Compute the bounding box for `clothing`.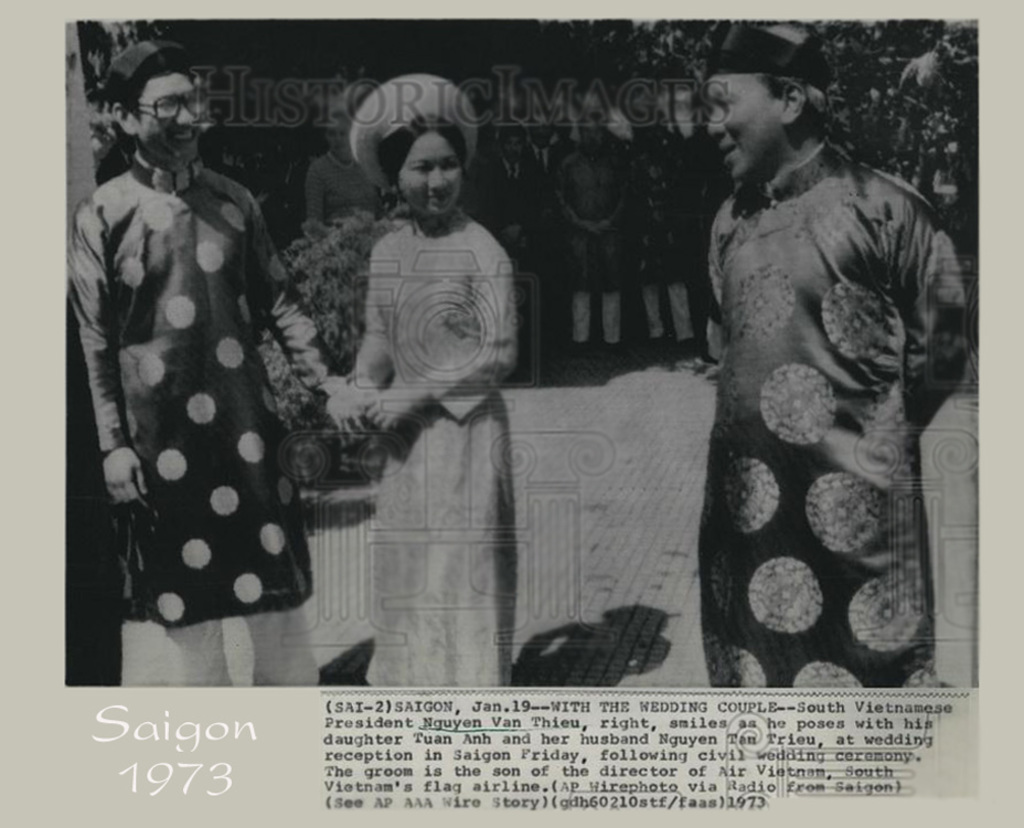
bbox=(63, 152, 334, 688).
